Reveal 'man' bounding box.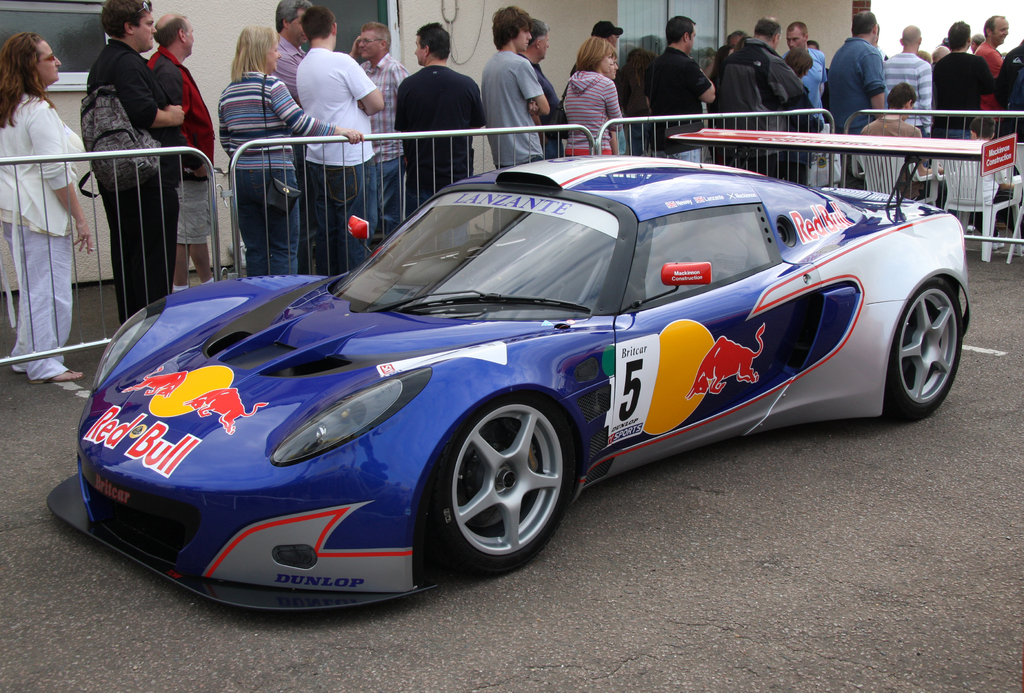
Revealed: box=[351, 15, 404, 193].
